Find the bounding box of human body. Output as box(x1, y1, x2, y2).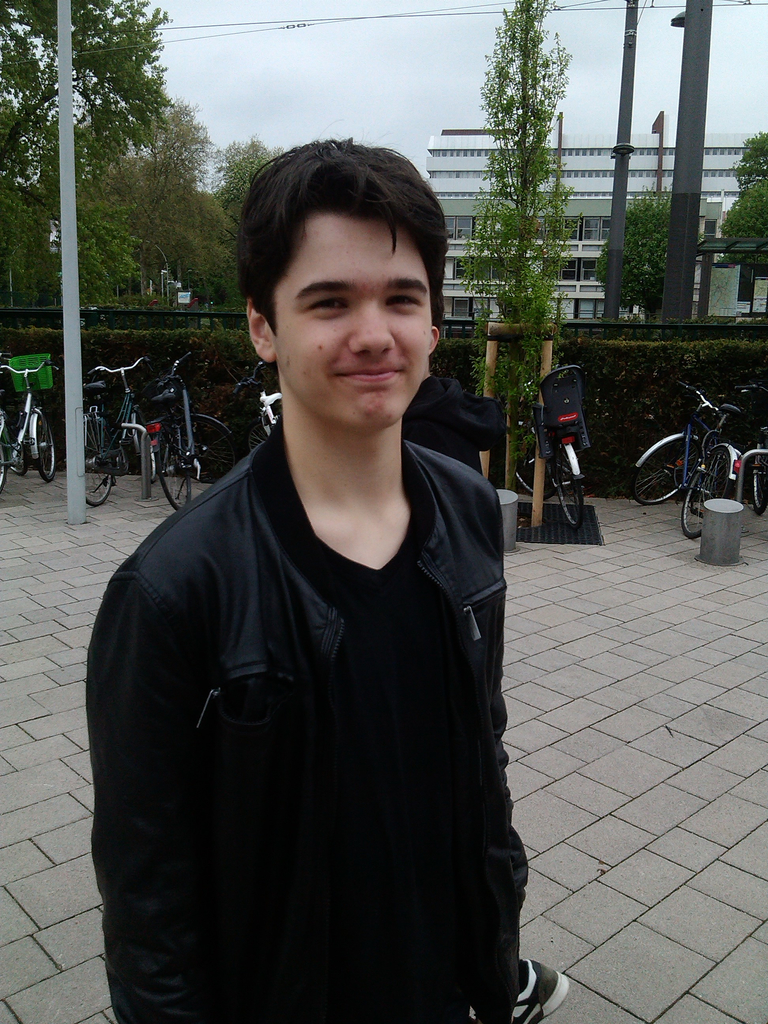
box(111, 179, 542, 1021).
